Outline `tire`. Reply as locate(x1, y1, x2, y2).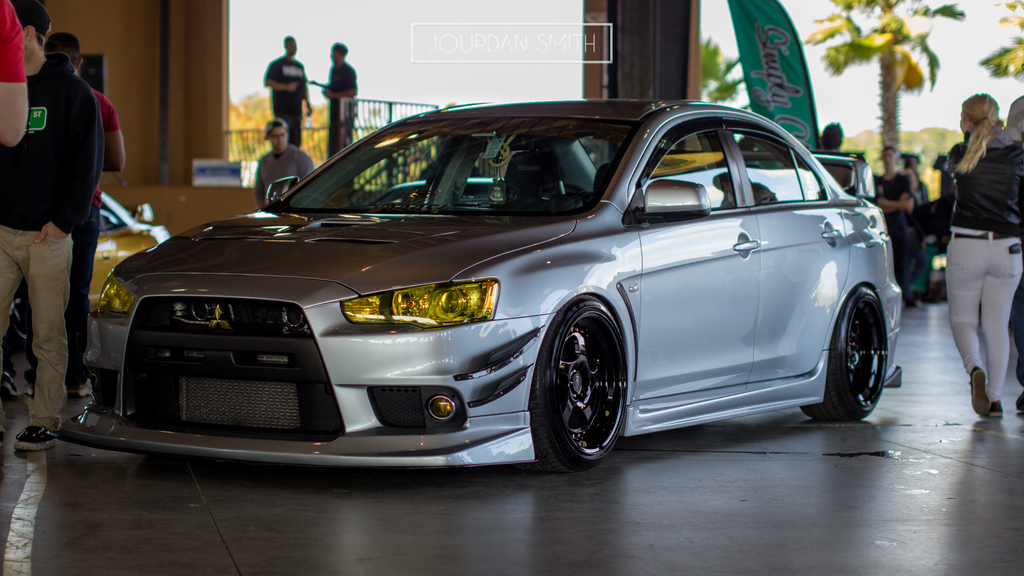
locate(835, 297, 884, 423).
